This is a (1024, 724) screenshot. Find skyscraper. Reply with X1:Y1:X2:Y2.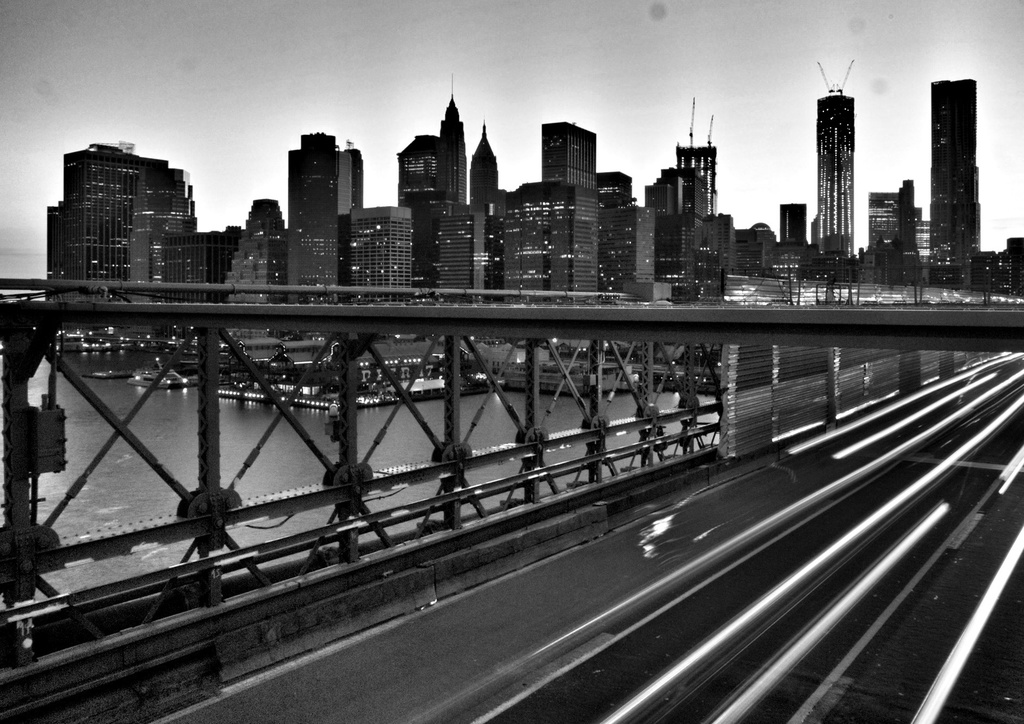
614:174:660:291.
